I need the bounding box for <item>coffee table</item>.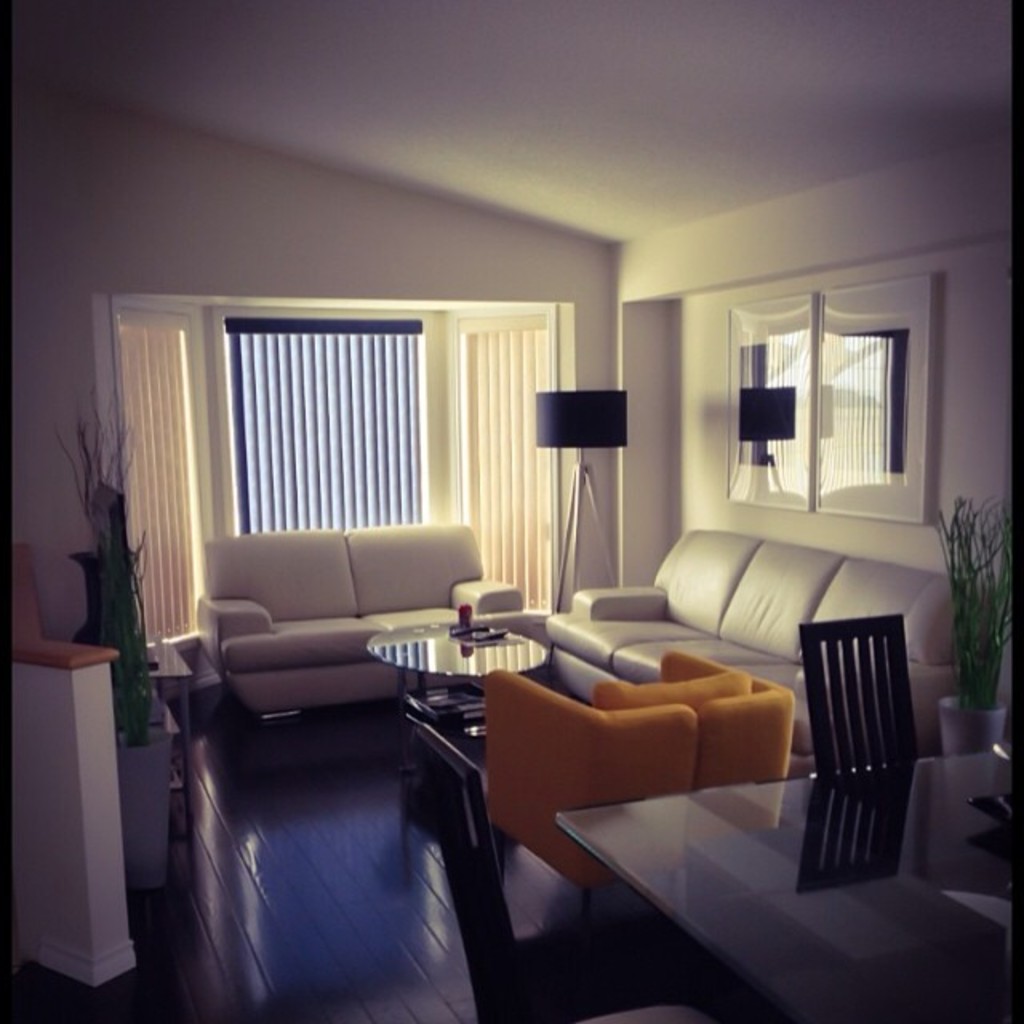
Here it is: detection(366, 622, 547, 715).
